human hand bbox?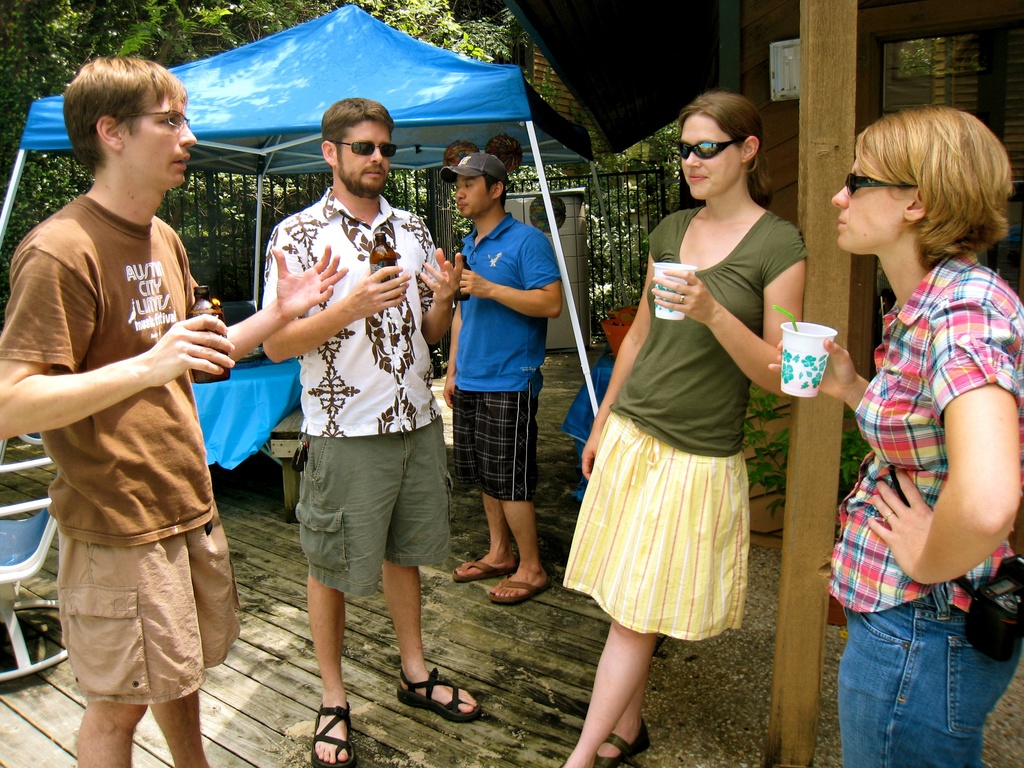
box(580, 435, 596, 479)
